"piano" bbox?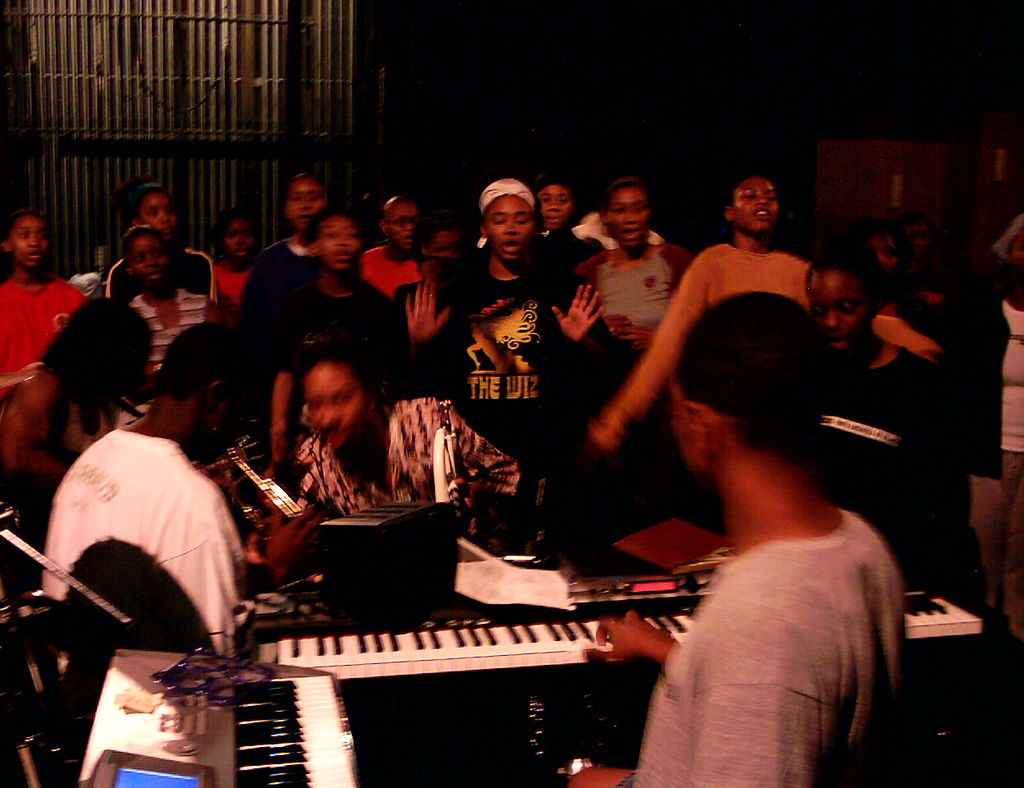
box(73, 644, 354, 787)
